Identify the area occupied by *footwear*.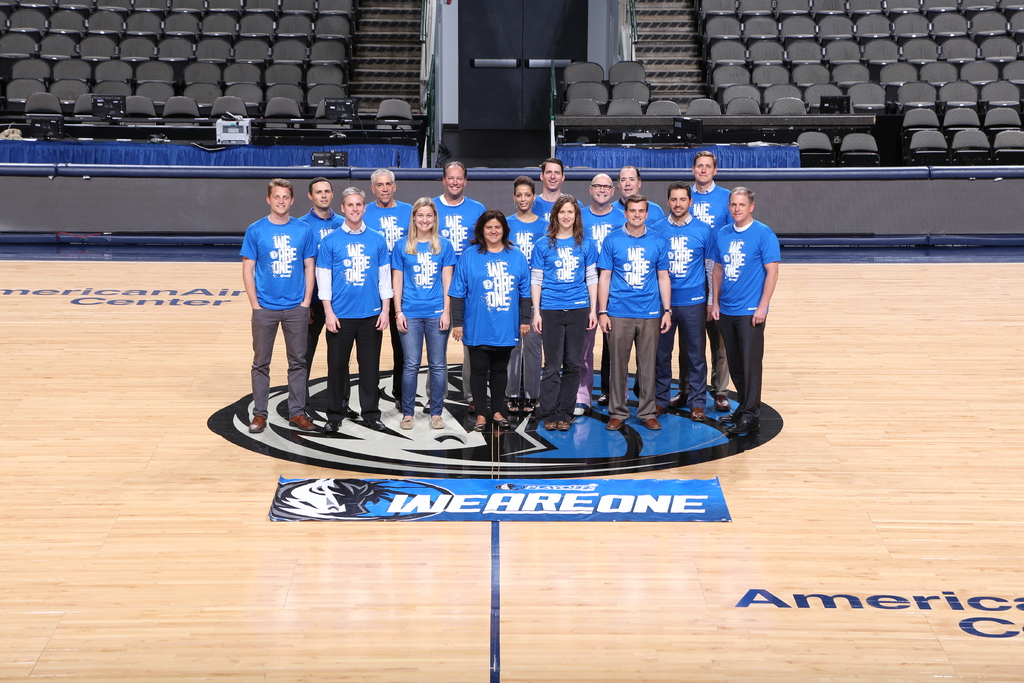
Area: [595, 390, 614, 402].
